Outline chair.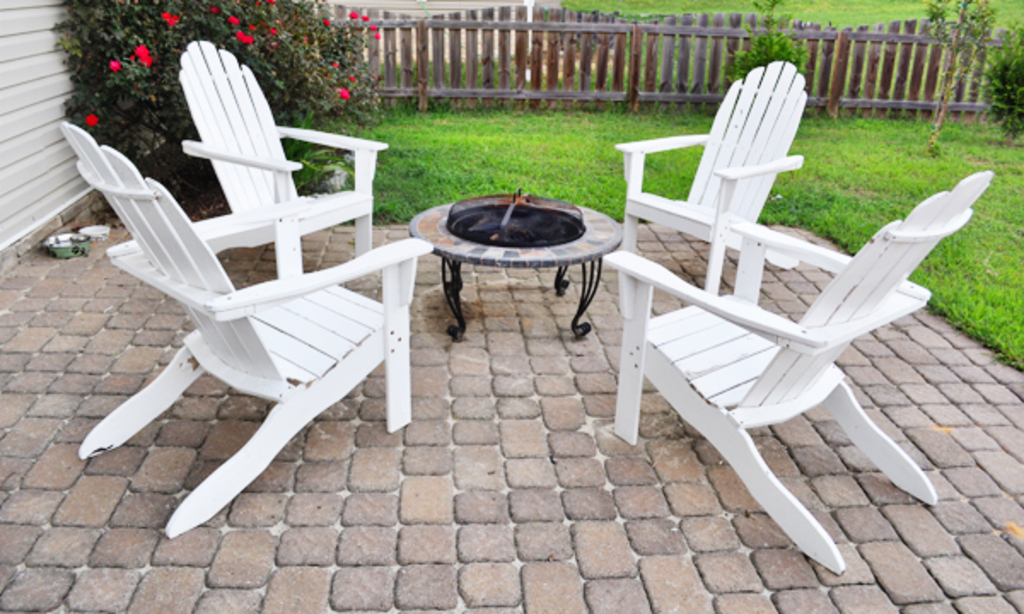
Outline: [left=61, top=126, right=432, bottom=544].
